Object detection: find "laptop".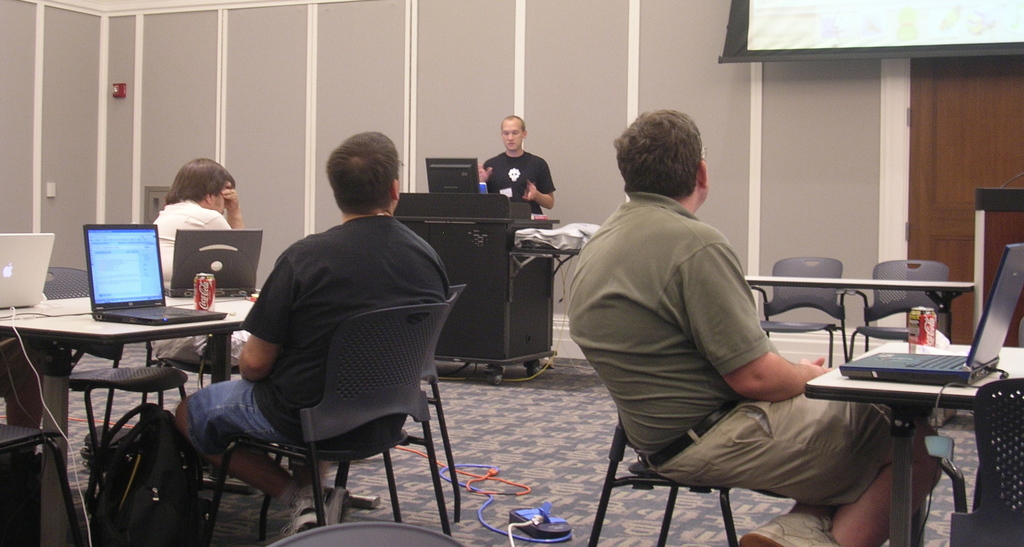
<box>164,227,264,297</box>.
